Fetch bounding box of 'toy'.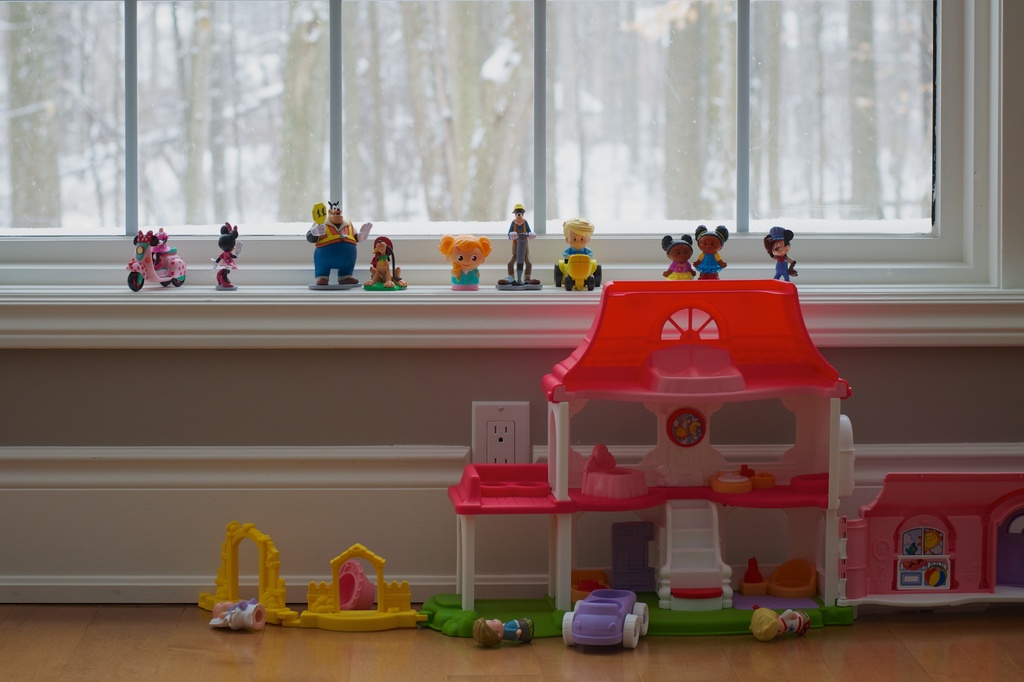
Bbox: box(551, 227, 618, 296).
